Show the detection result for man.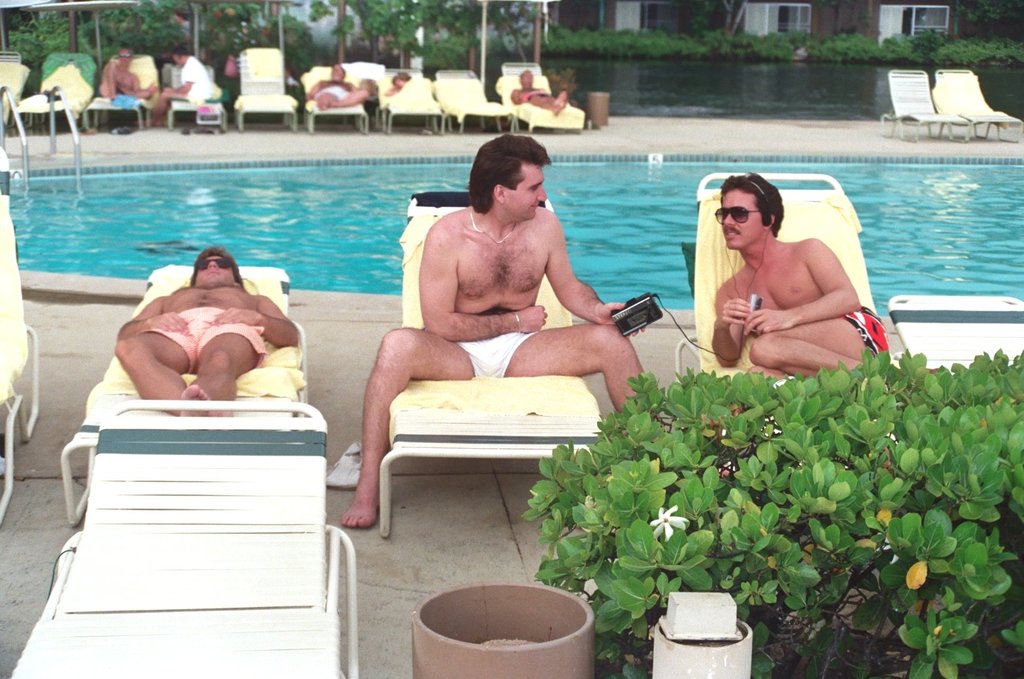
x1=102 y1=232 x2=296 y2=435.
